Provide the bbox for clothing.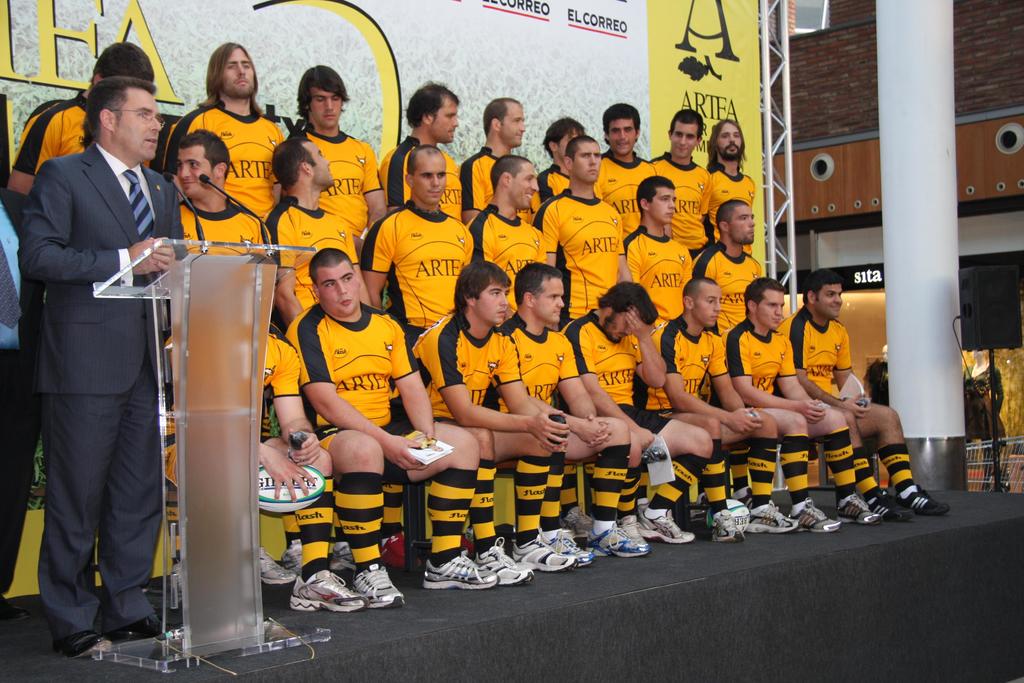
region(543, 185, 624, 514).
